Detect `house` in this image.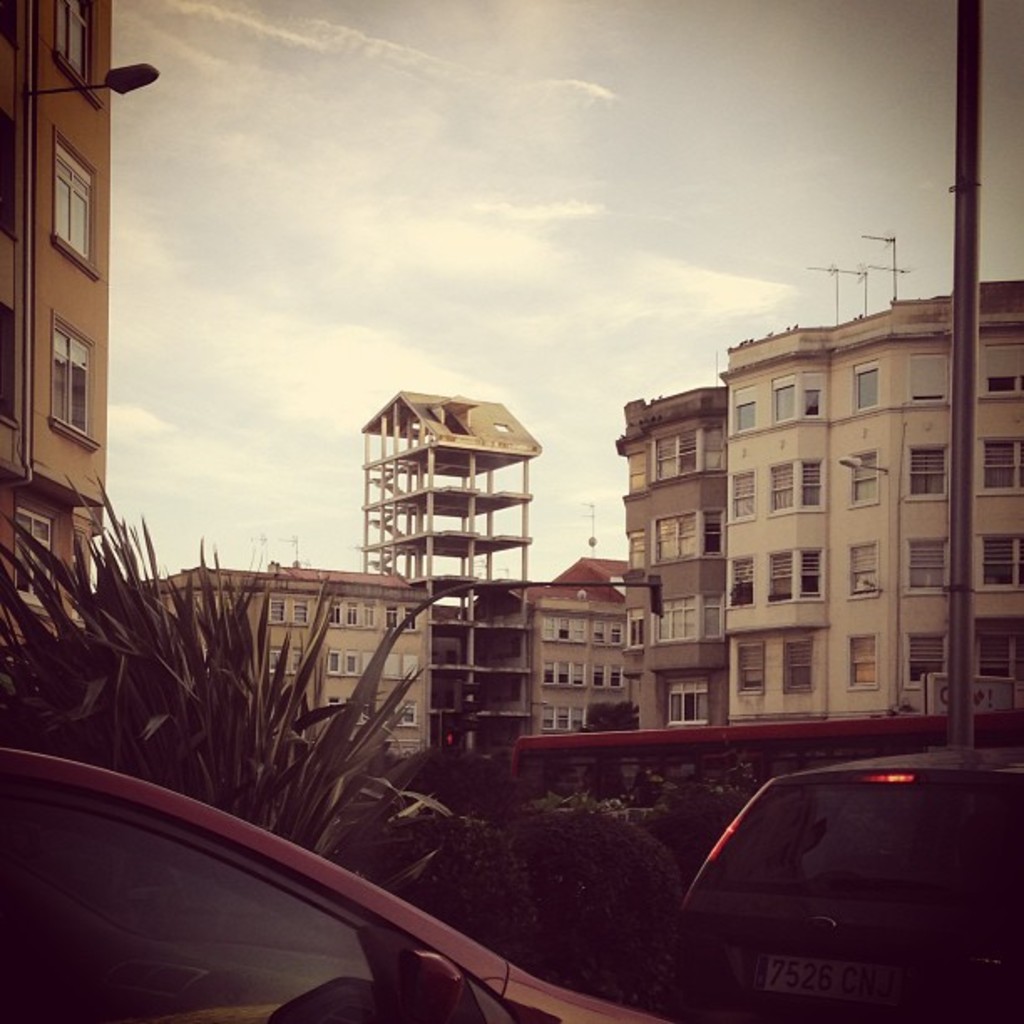
Detection: region(139, 393, 634, 765).
